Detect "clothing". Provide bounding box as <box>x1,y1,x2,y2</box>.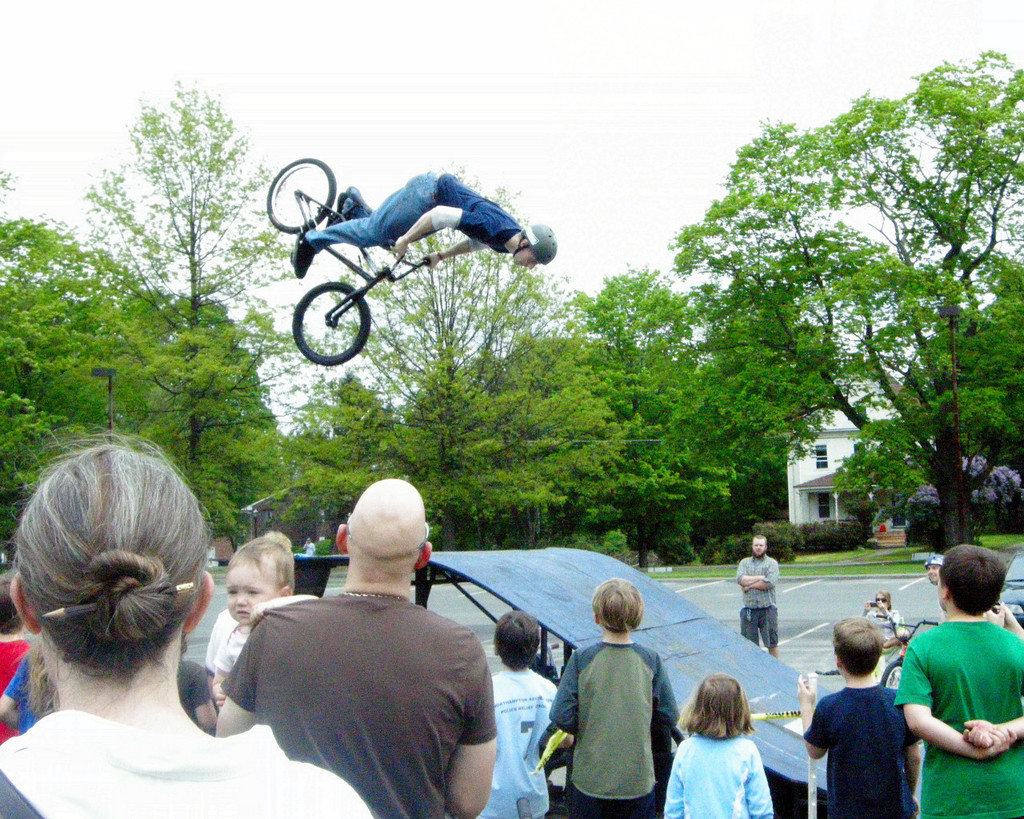
<box>316,170,515,254</box>.
